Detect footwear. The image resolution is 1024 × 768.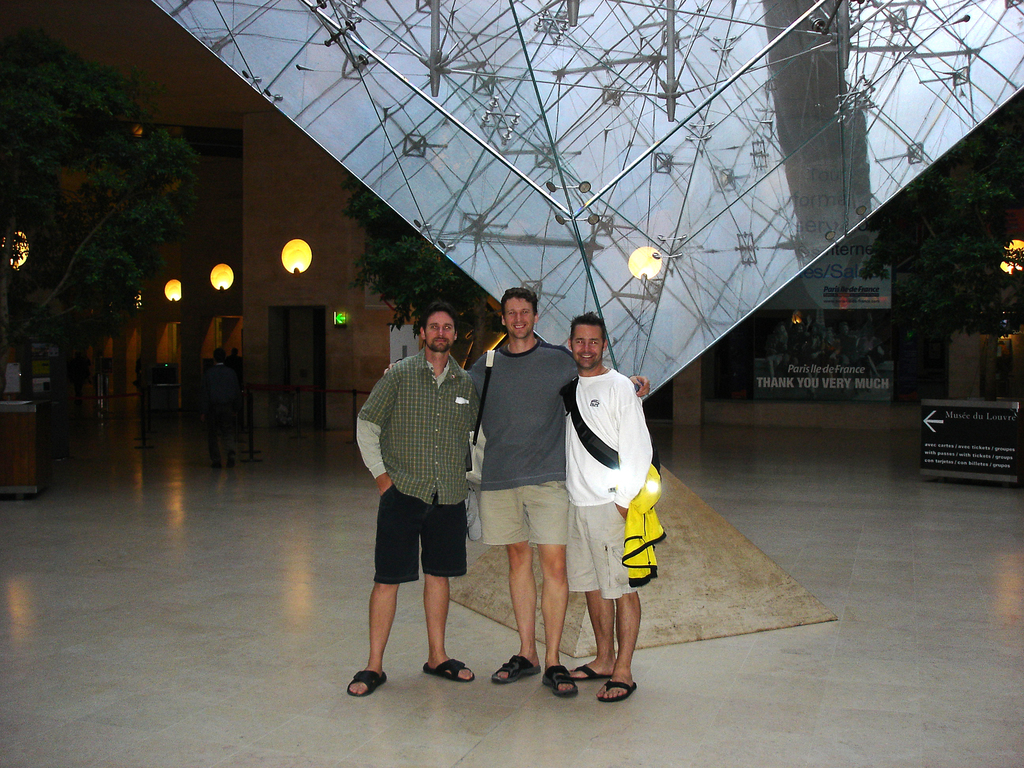
Rect(422, 662, 475, 681).
